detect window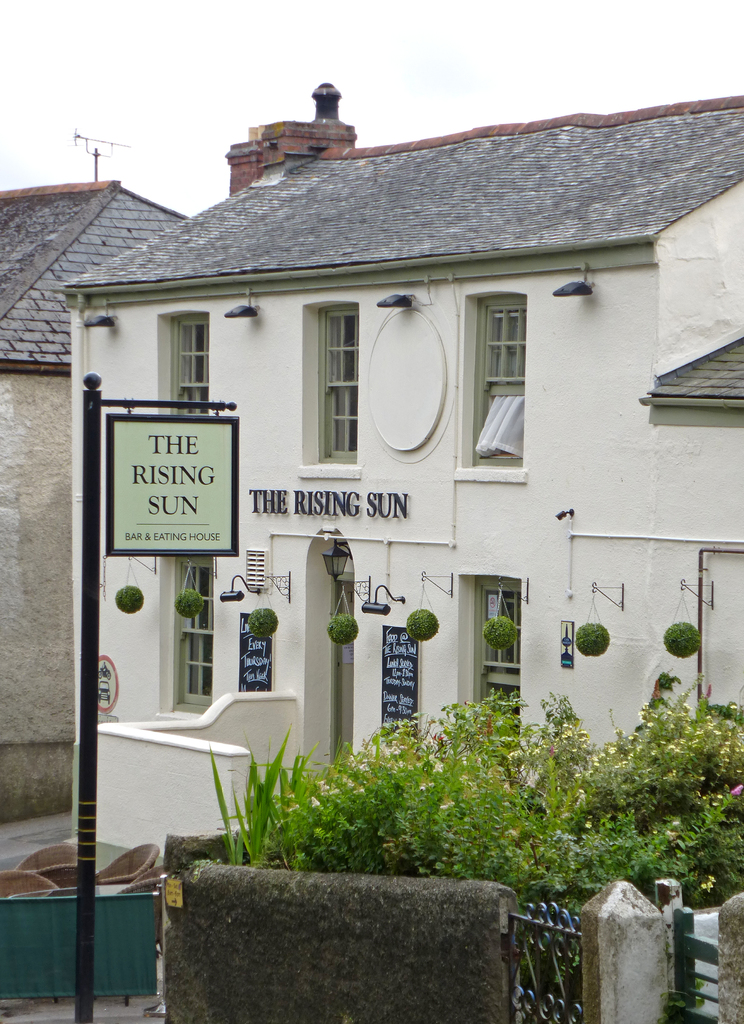
Rect(180, 559, 212, 692)
